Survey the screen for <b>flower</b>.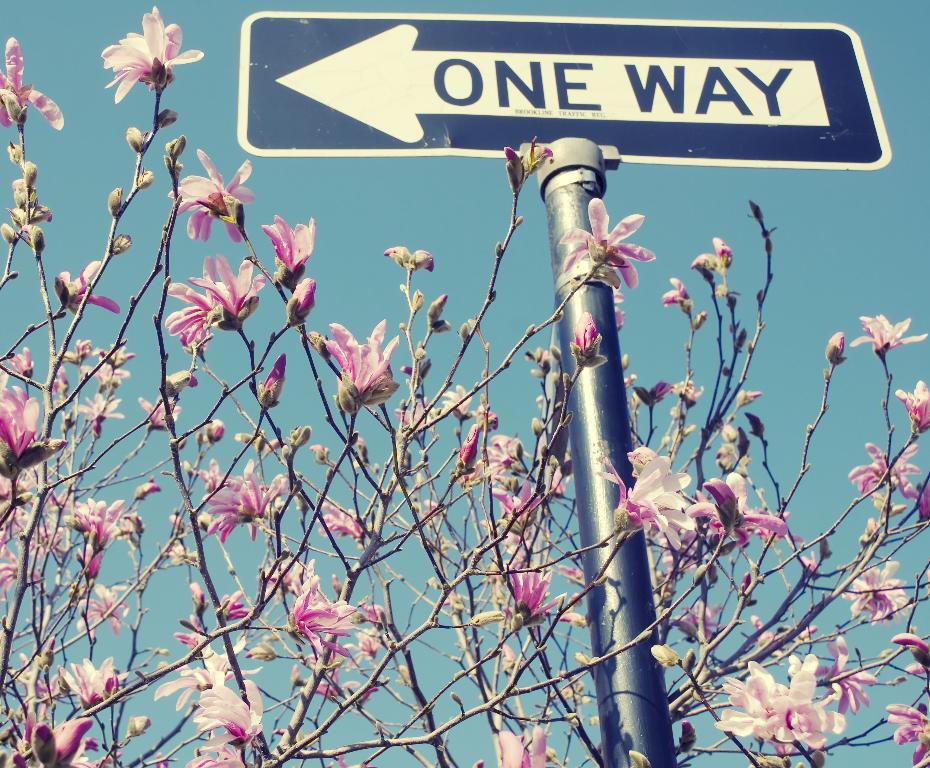
Survey found: <region>0, 479, 28, 530</region>.
